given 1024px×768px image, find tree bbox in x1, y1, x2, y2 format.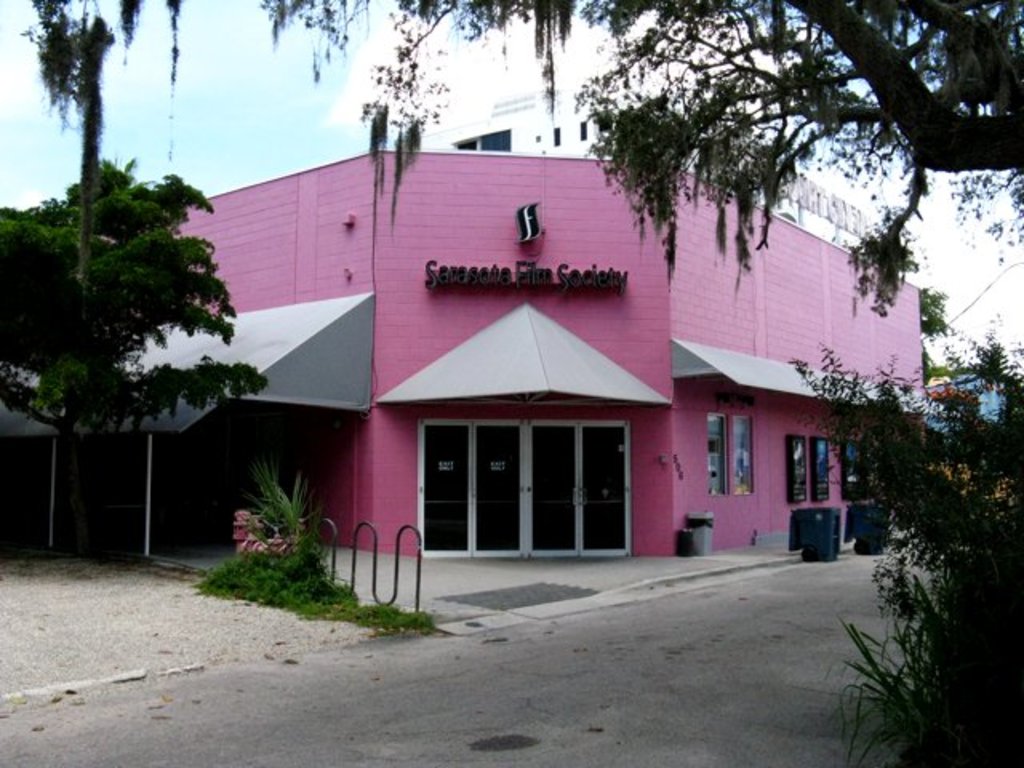
0, 0, 1022, 330.
